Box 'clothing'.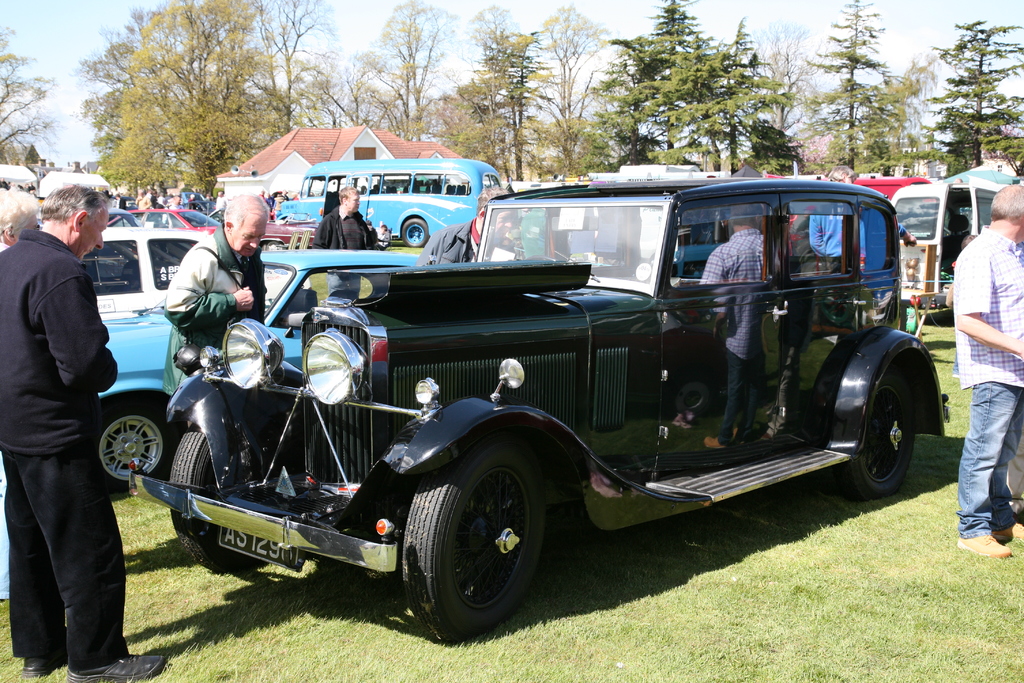
{"x1": 415, "y1": 219, "x2": 479, "y2": 265}.
